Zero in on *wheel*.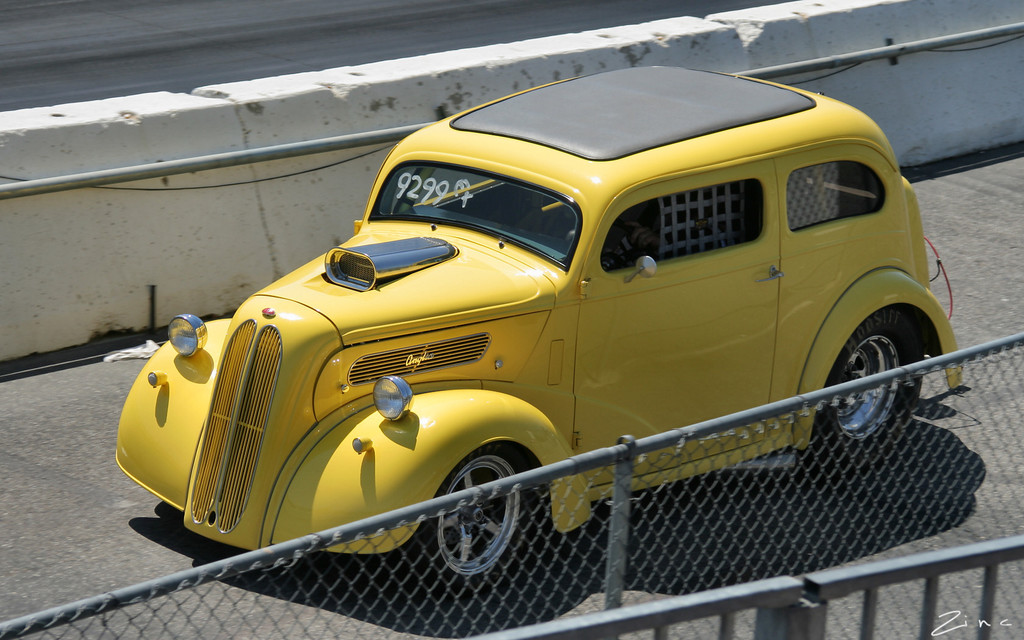
Zeroed in: box(803, 314, 920, 476).
